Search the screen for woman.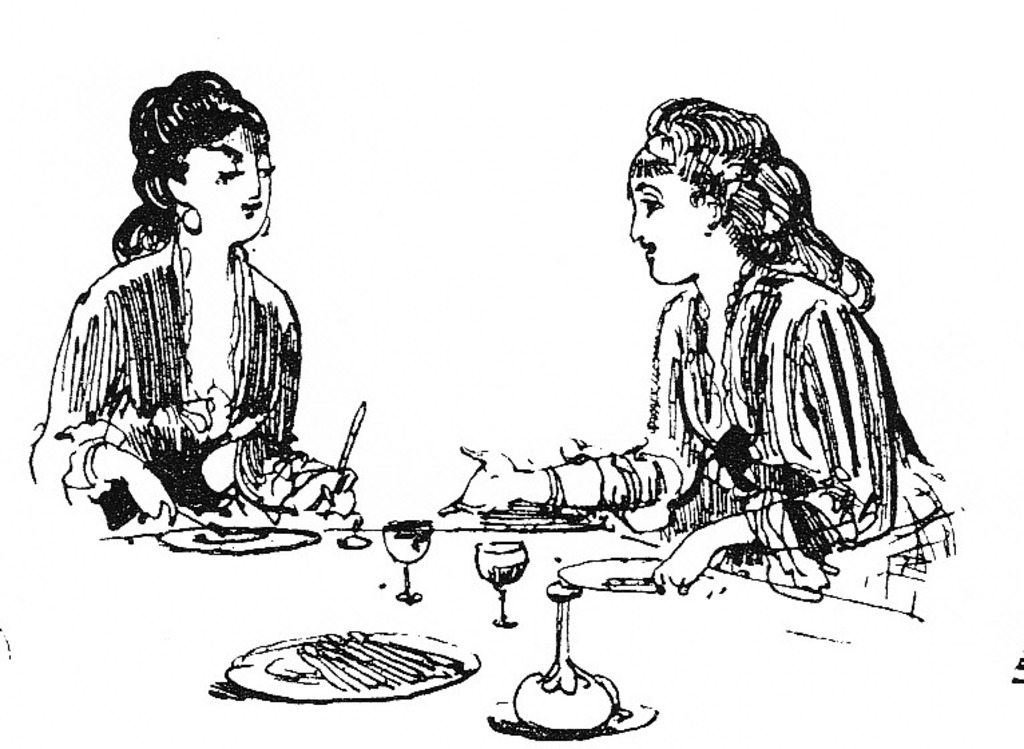
Found at [434,96,963,614].
